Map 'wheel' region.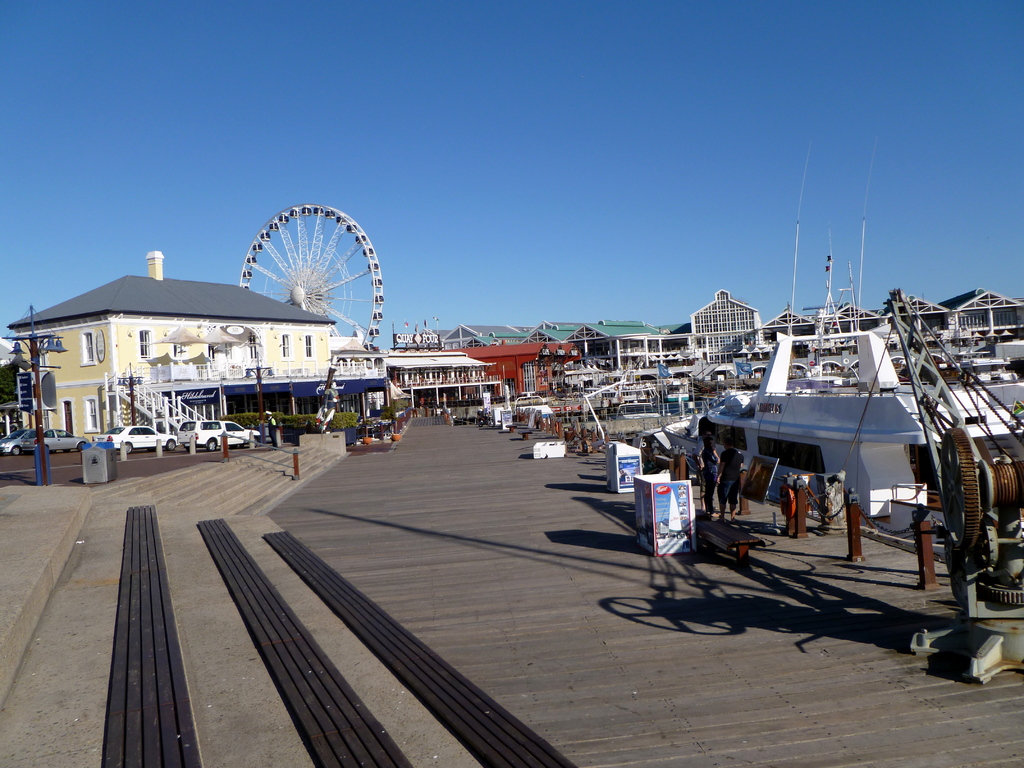
Mapped to locate(488, 419, 496, 426).
